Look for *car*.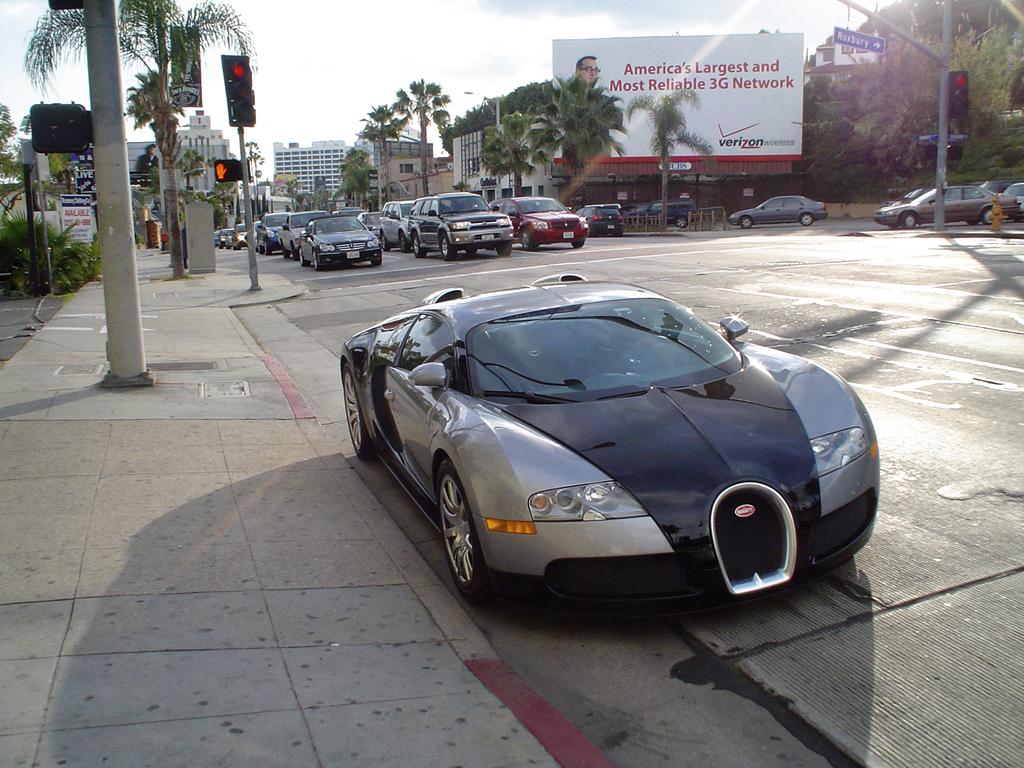
Found: l=873, t=184, r=997, b=230.
